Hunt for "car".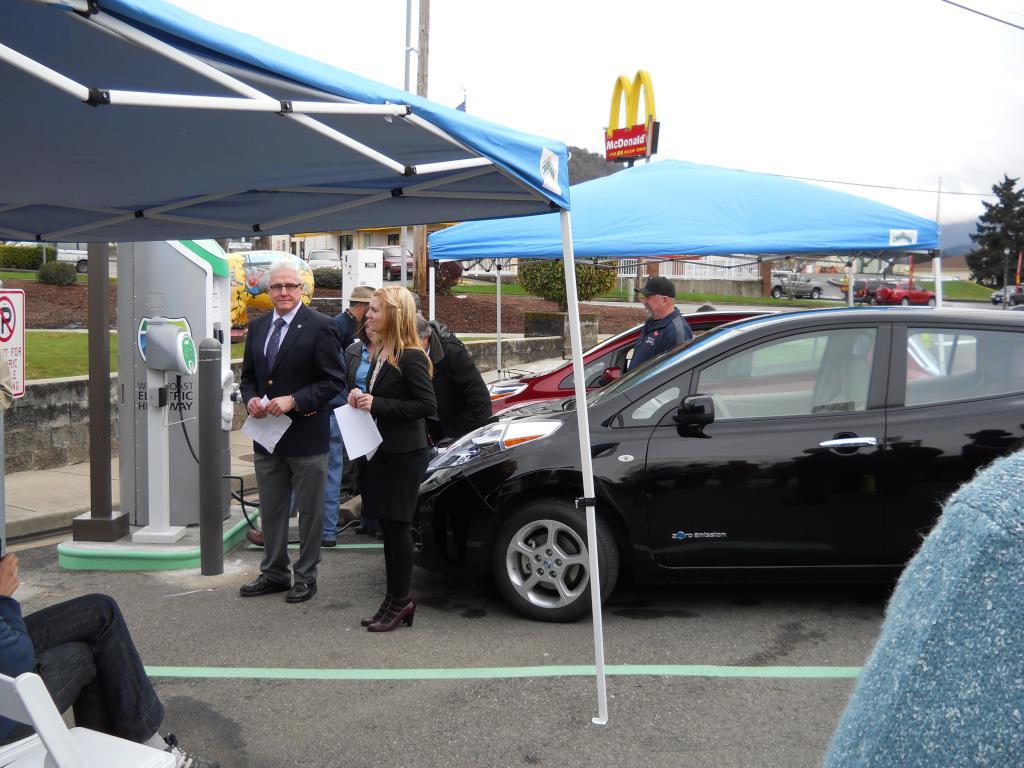
Hunted down at select_region(773, 267, 816, 294).
